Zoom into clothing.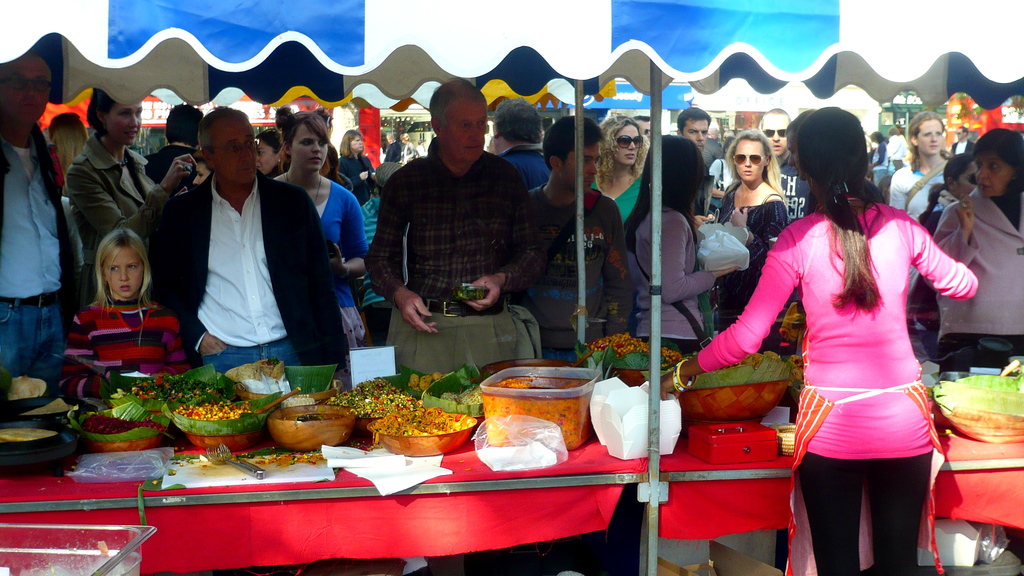
Zoom target: left=918, top=190, right=959, bottom=255.
